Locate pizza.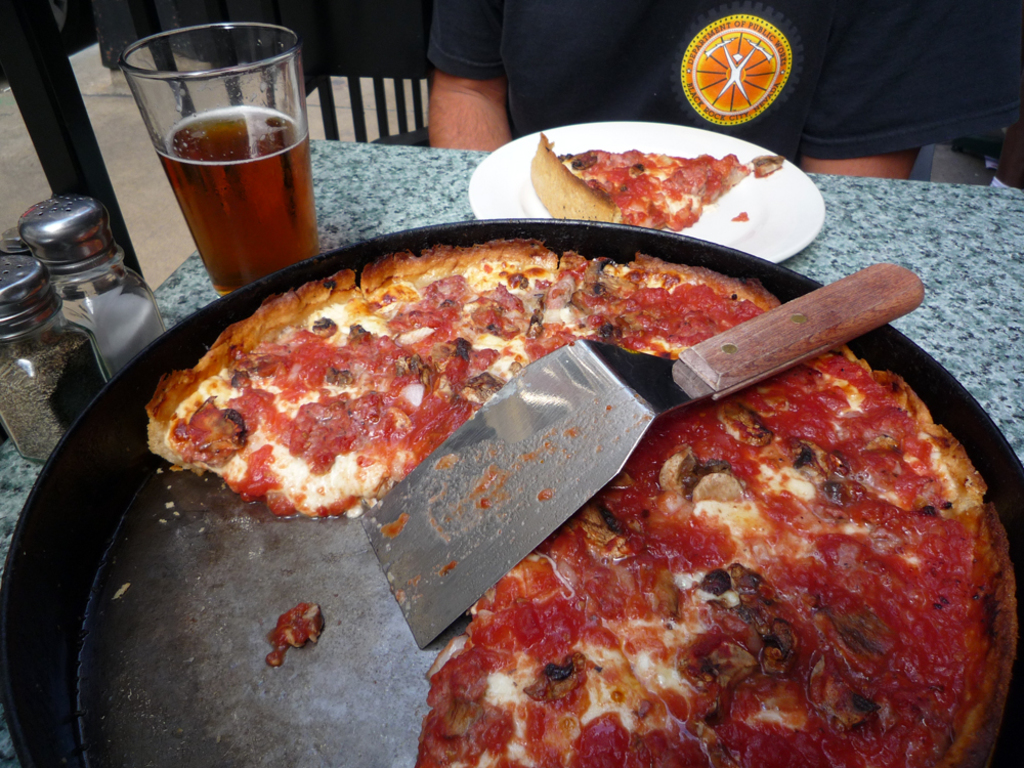
Bounding box: [539, 124, 769, 221].
